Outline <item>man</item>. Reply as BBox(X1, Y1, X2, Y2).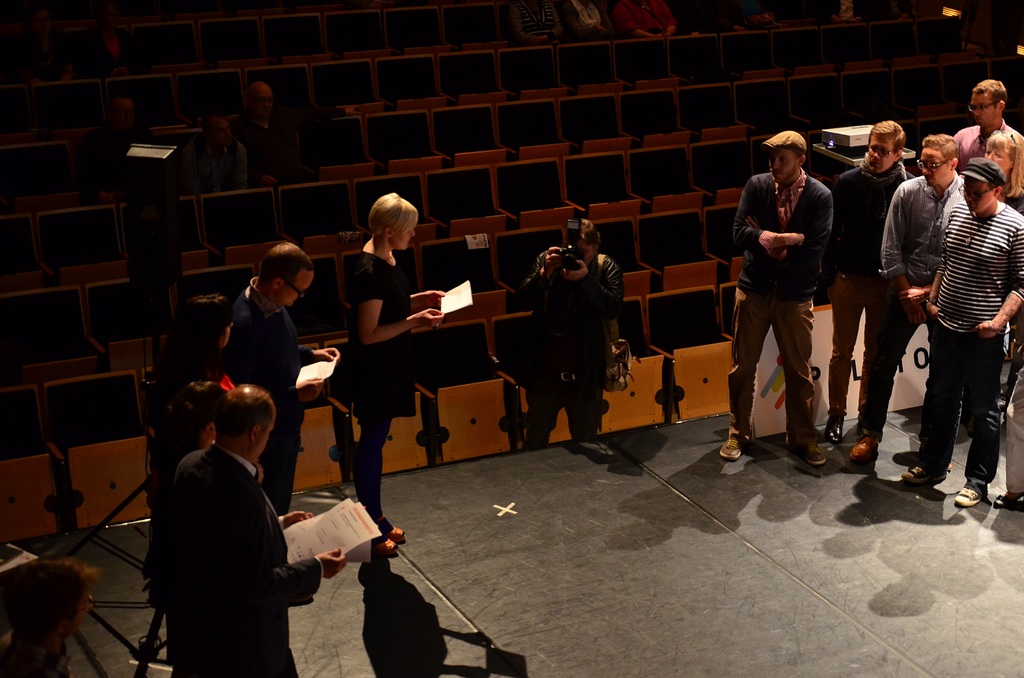
BBox(950, 85, 1023, 182).
